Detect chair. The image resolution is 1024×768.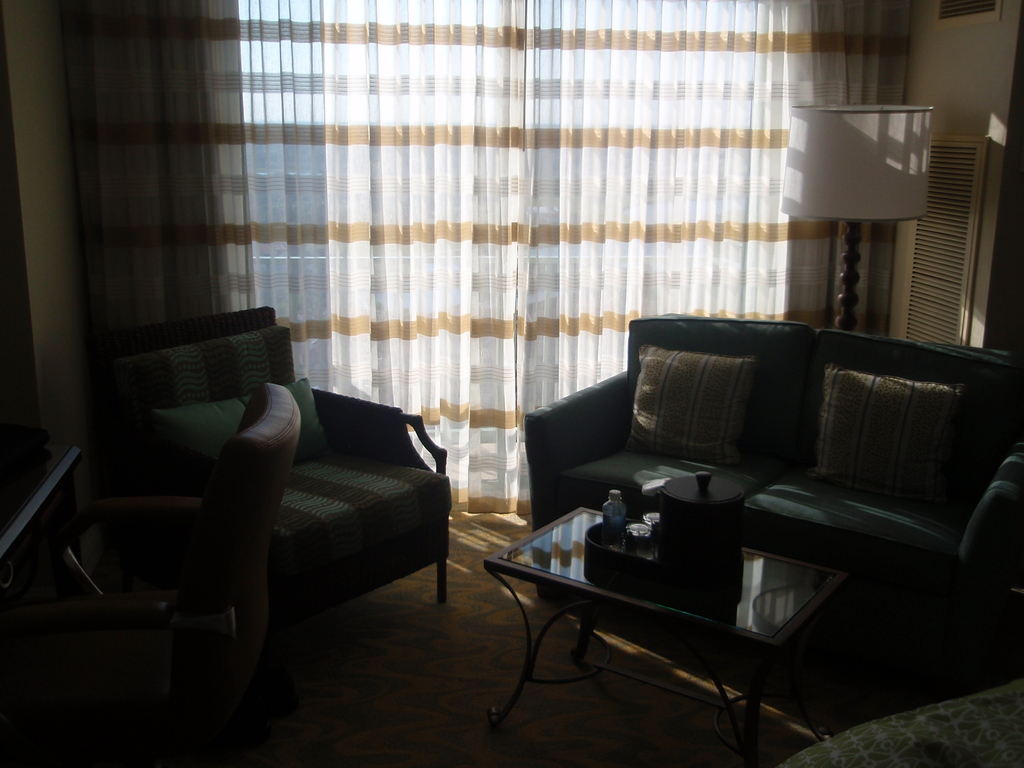
box(91, 308, 449, 652).
